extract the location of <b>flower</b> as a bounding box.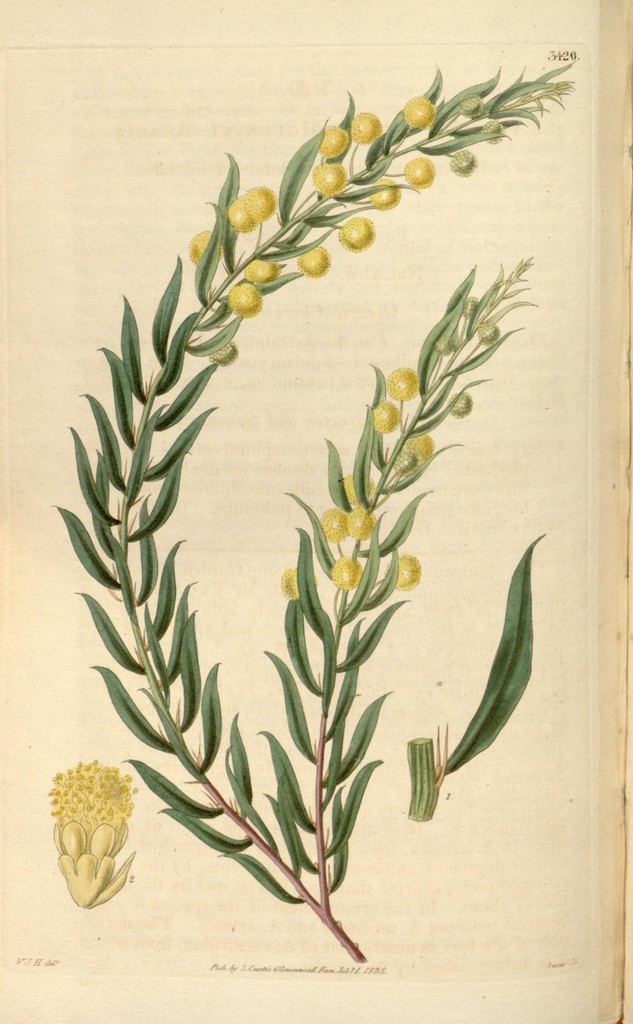
rect(245, 186, 278, 224).
